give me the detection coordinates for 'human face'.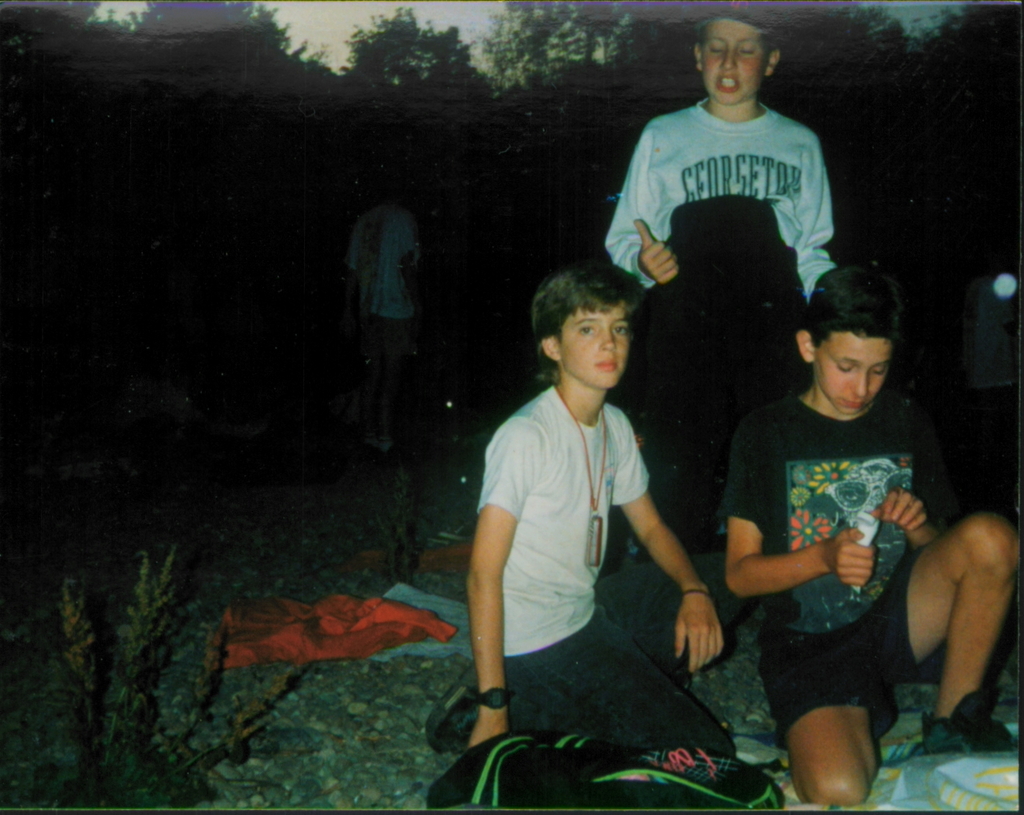
701 18 768 102.
